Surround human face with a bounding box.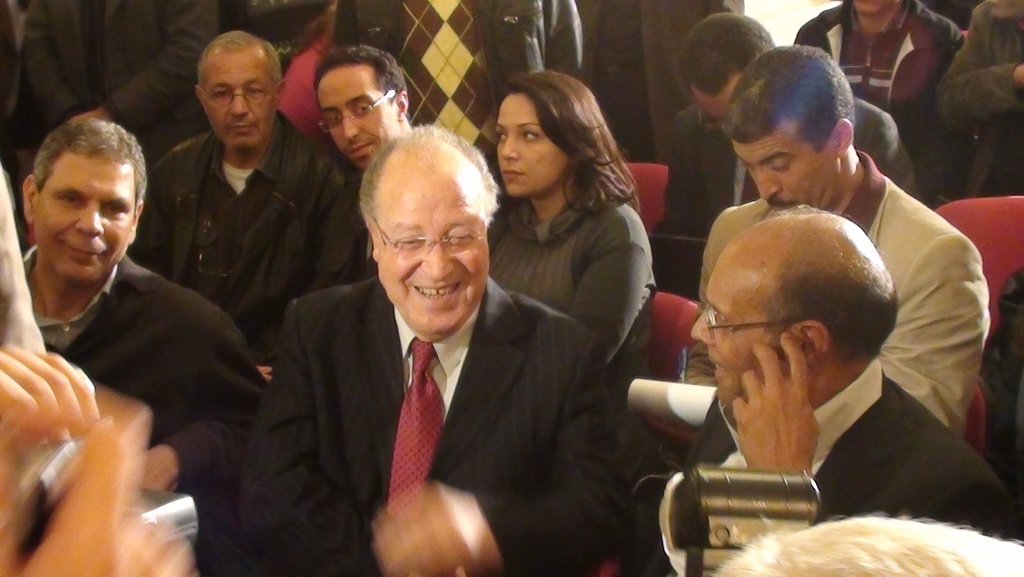
(193, 46, 280, 150).
